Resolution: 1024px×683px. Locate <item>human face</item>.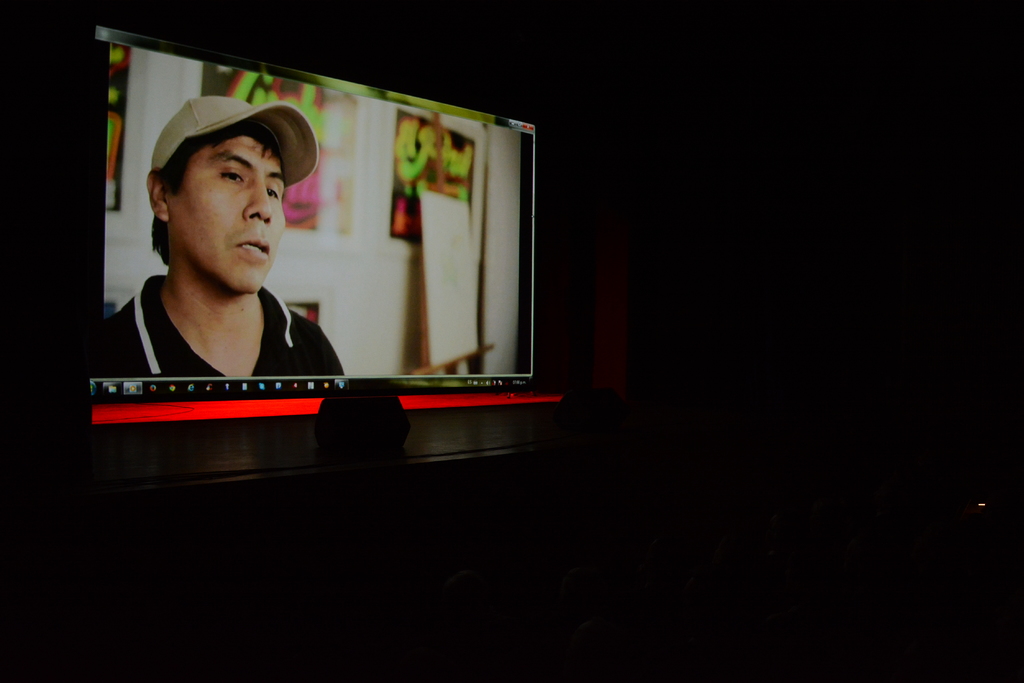
<box>166,124,287,301</box>.
